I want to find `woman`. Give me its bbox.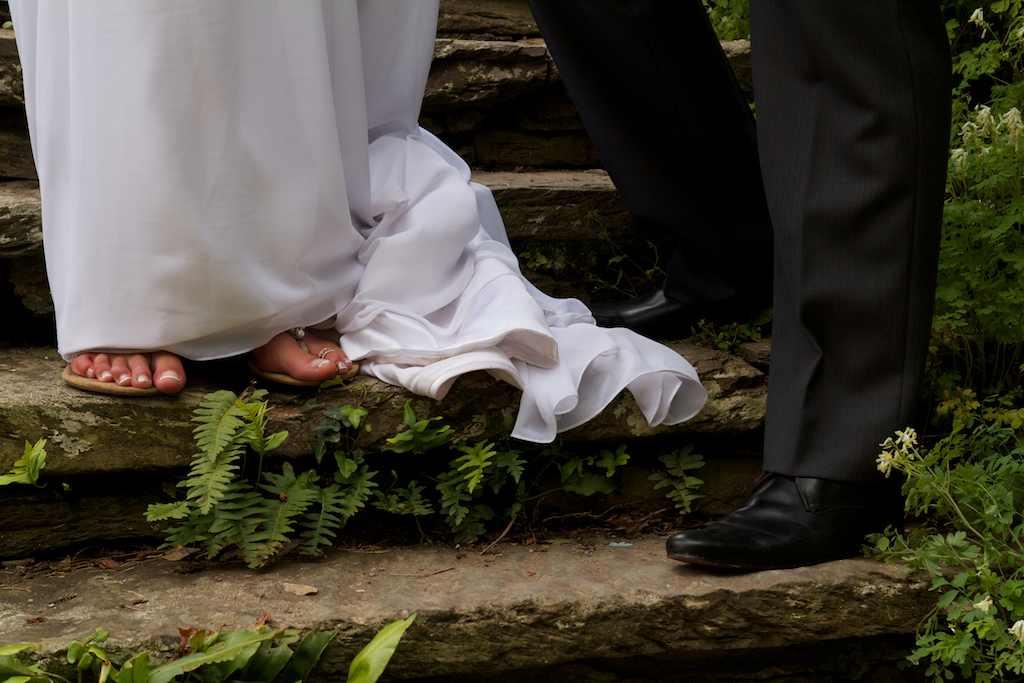
box(0, 0, 714, 447).
